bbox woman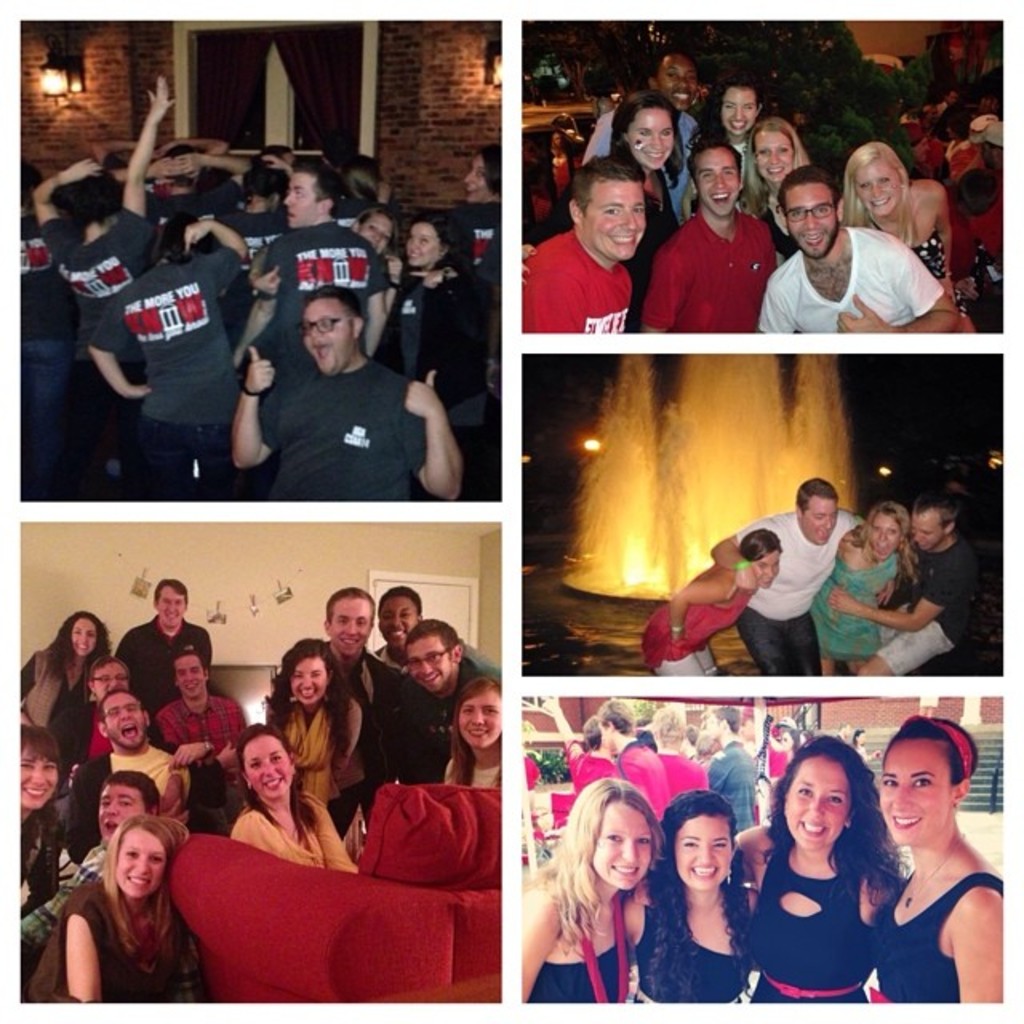
(638,531,787,677)
